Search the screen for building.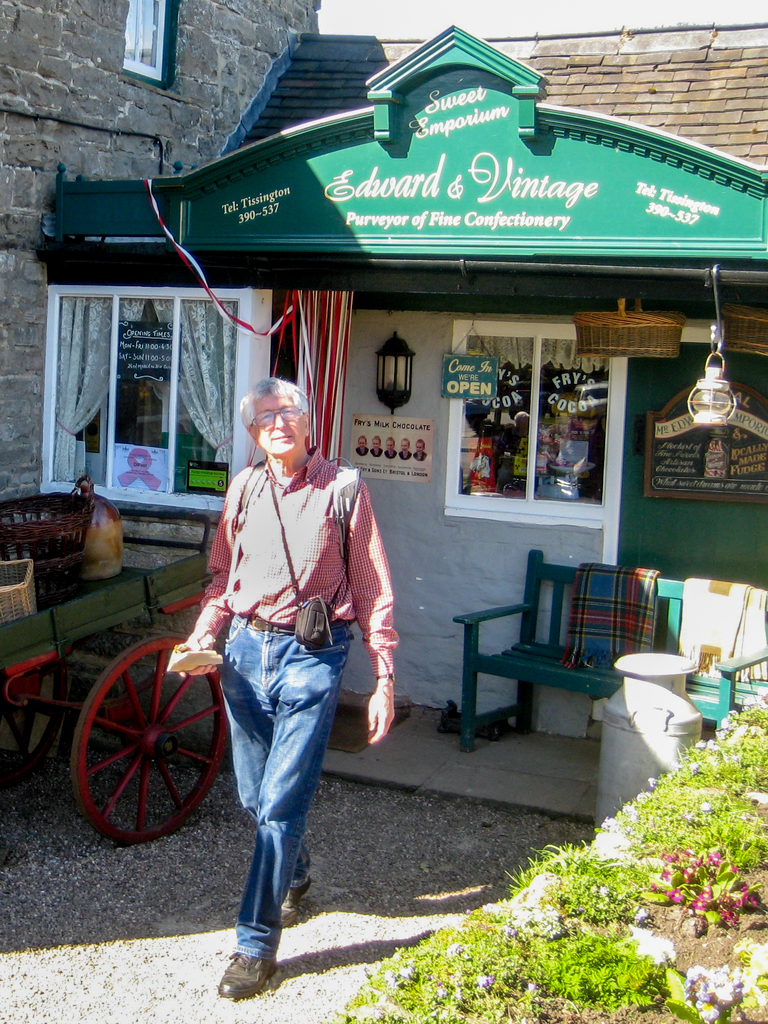
Found at [x1=0, y1=0, x2=767, y2=749].
